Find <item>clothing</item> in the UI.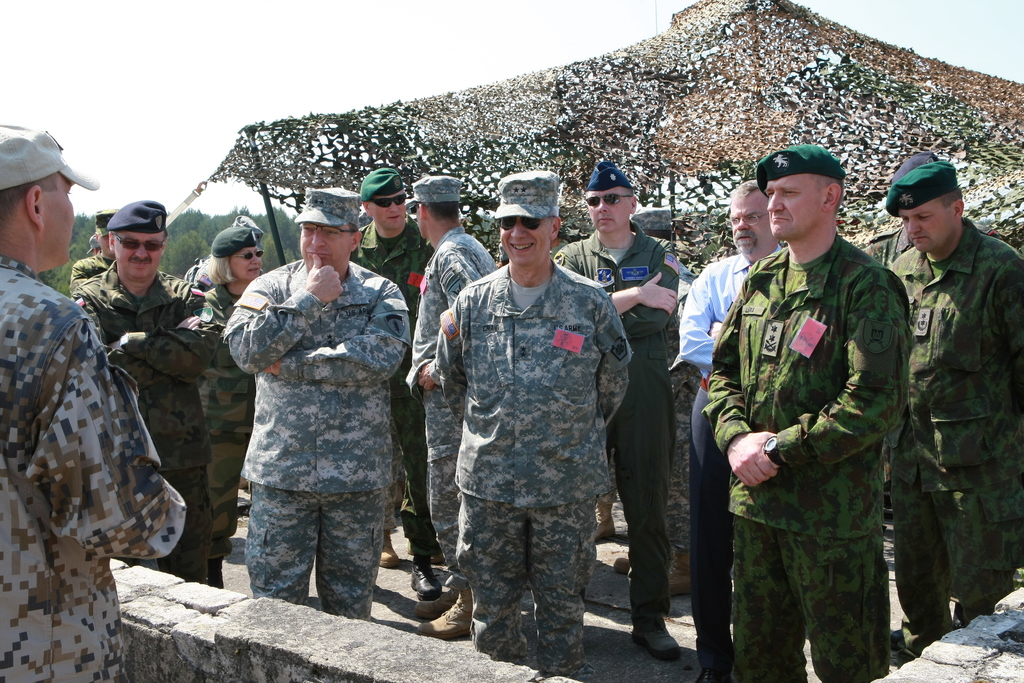
UI element at 675,249,768,666.
